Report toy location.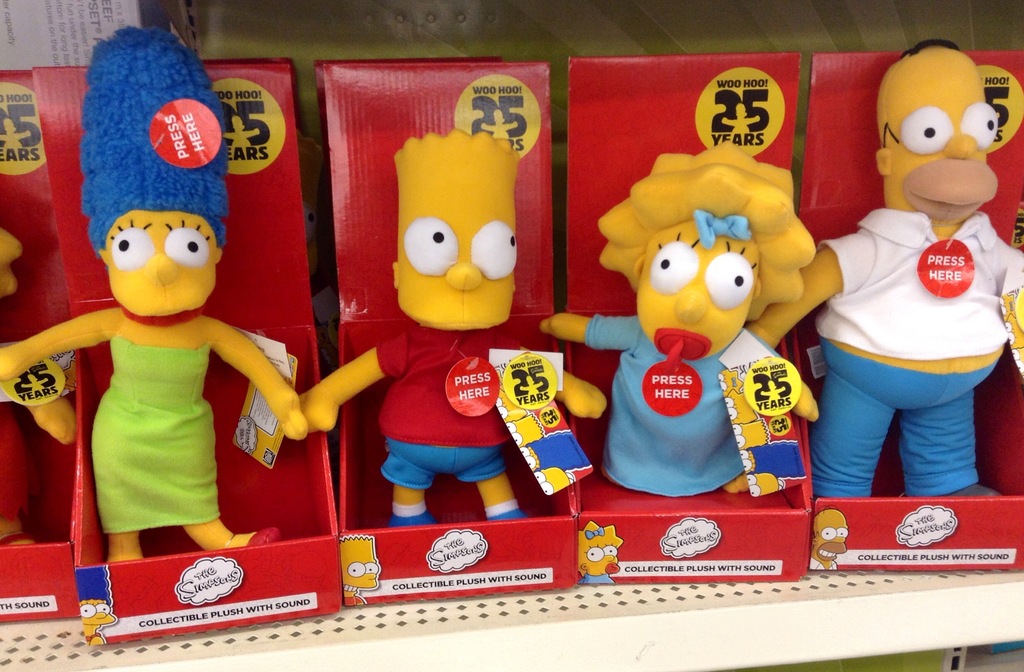
Report: 0:230:40:556.
